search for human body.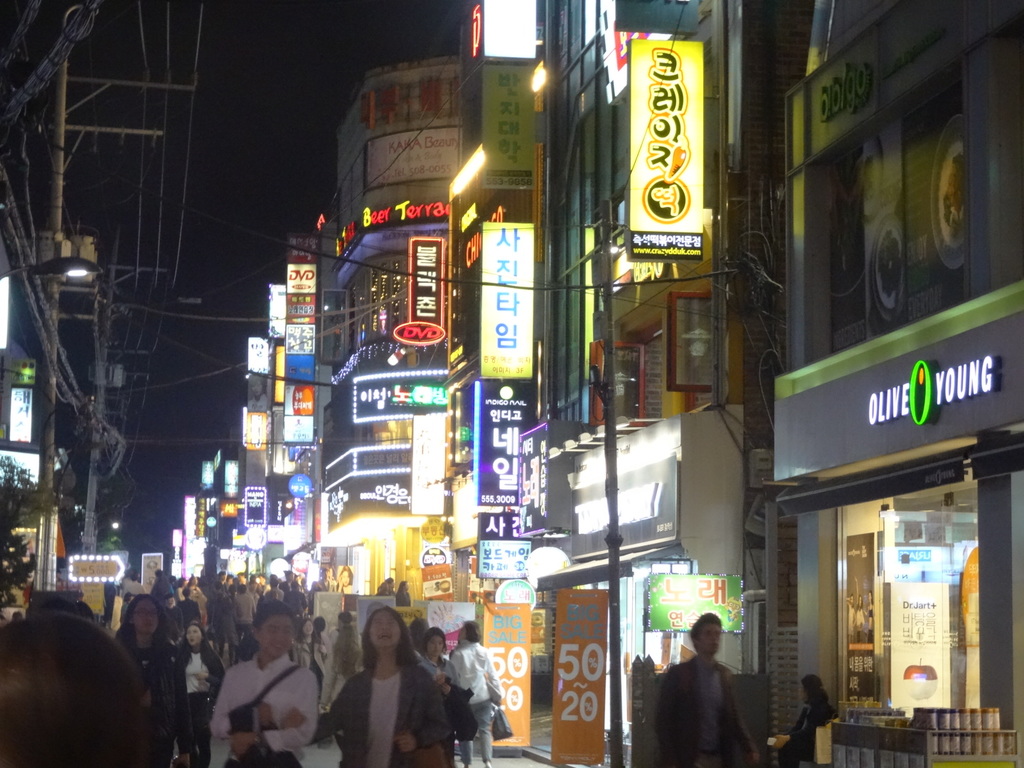
Found at 178:614:228:766.
